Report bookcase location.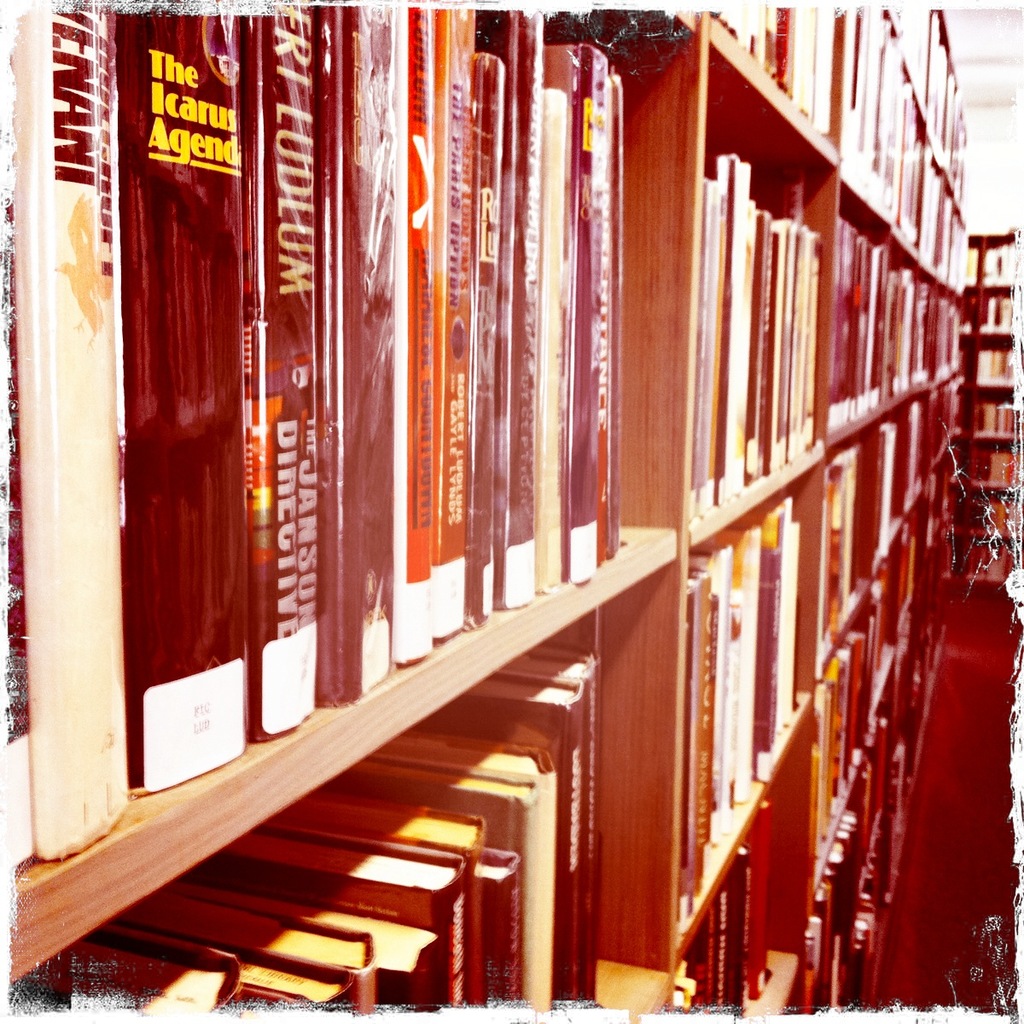
Report: crop(10, 15, 968, 1009).
